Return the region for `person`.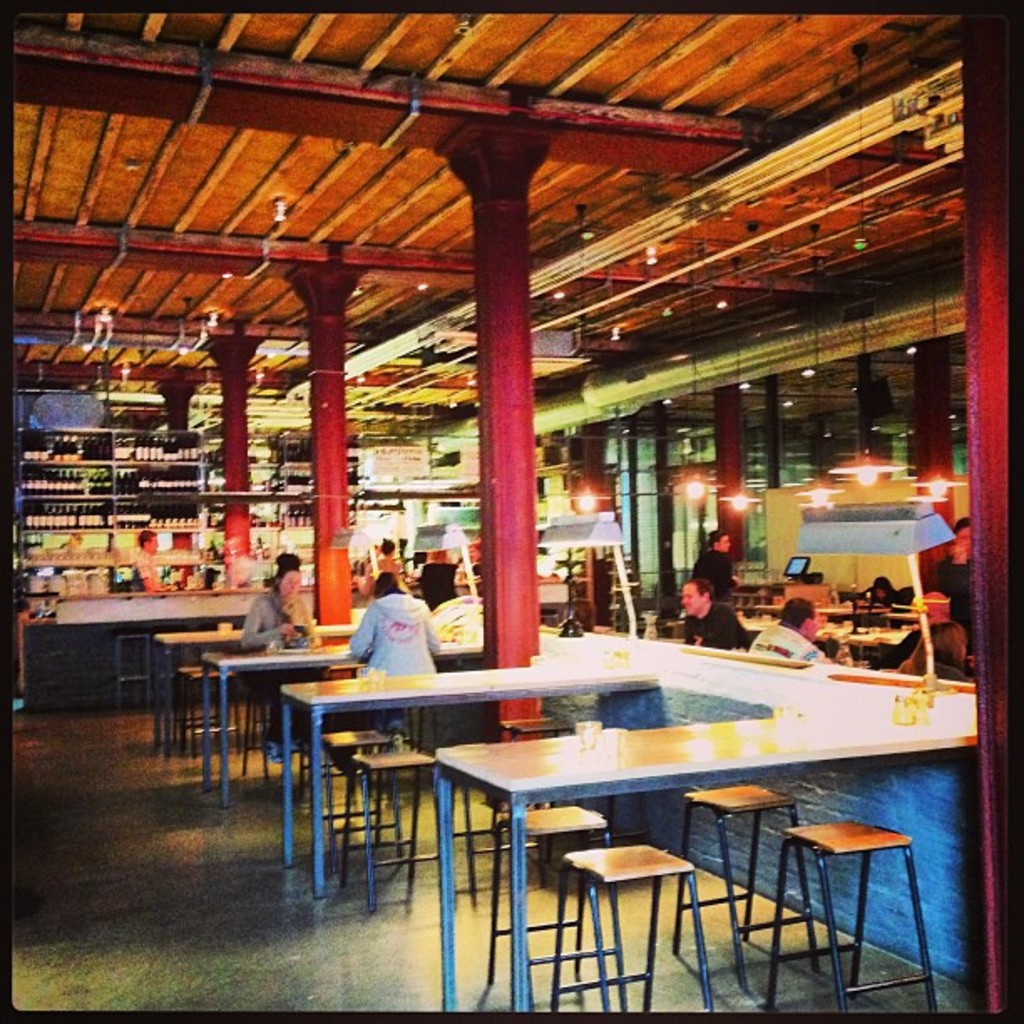
box=[924, 510, 979, 656].
